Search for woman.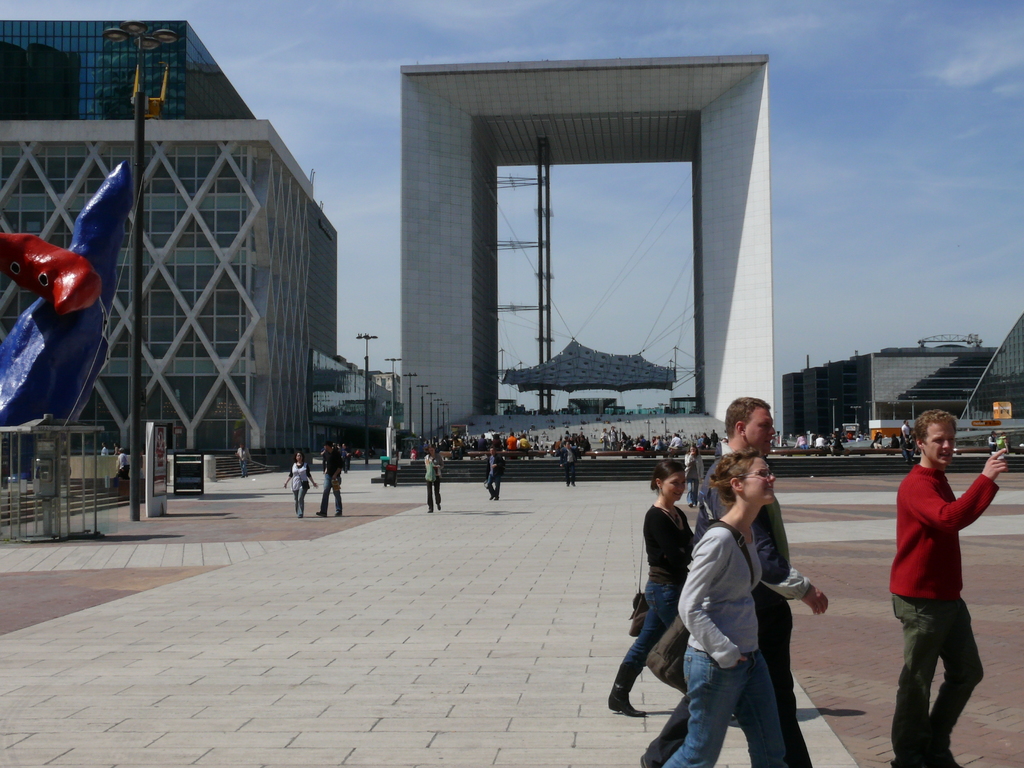
Found at [600, 459, 701, 719].
